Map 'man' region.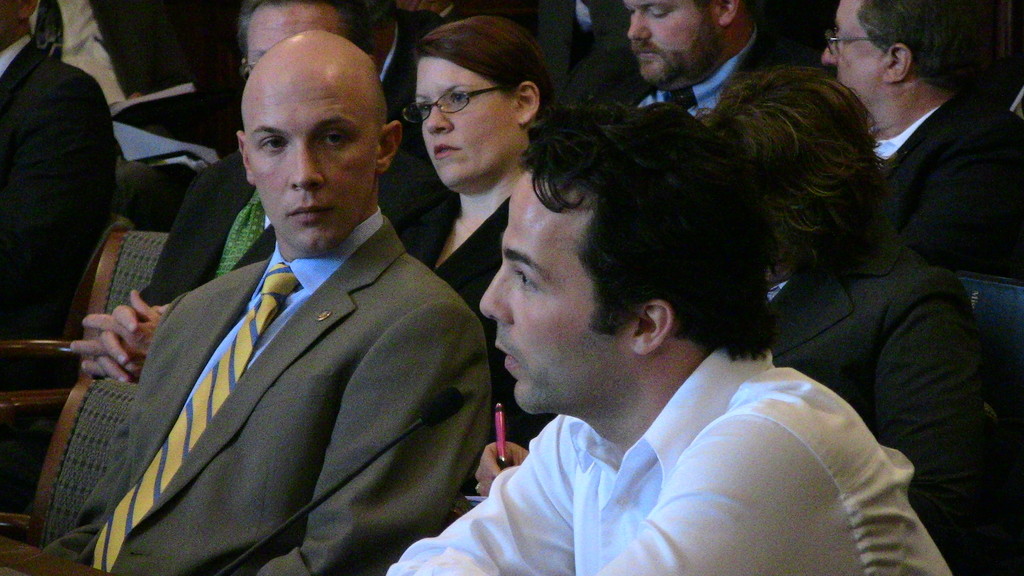
Mapped to crop(385, 106, 948, 575).
